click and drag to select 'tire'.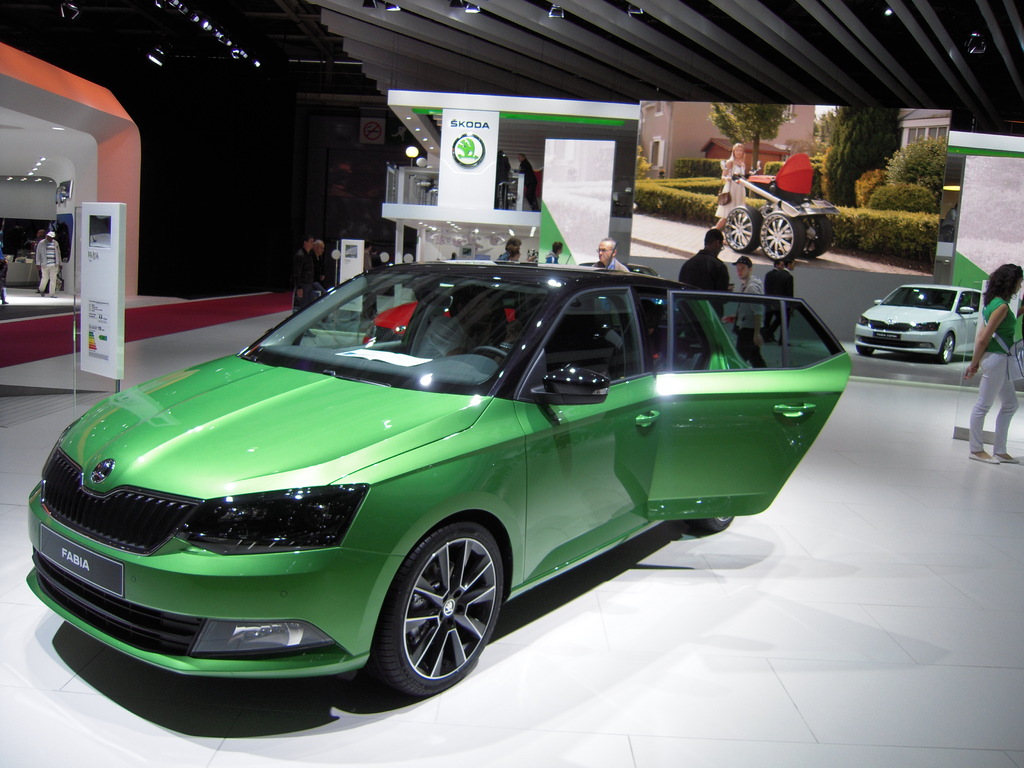
Selection: bbox=(938, 331, 956, 366).
